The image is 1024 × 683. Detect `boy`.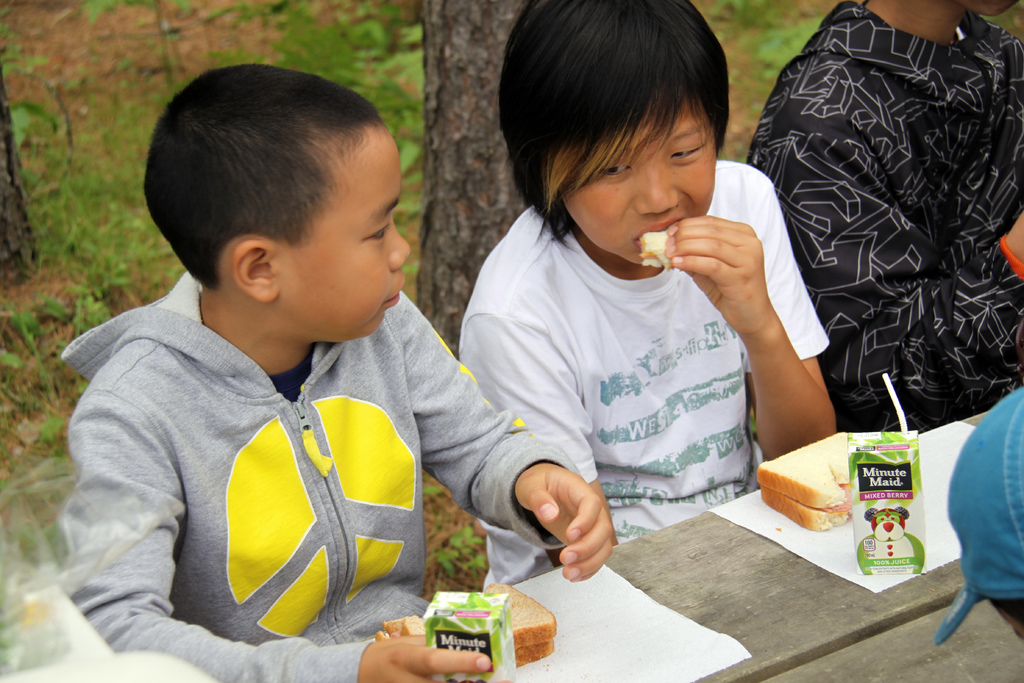
Detection: 51/60/615/682.
